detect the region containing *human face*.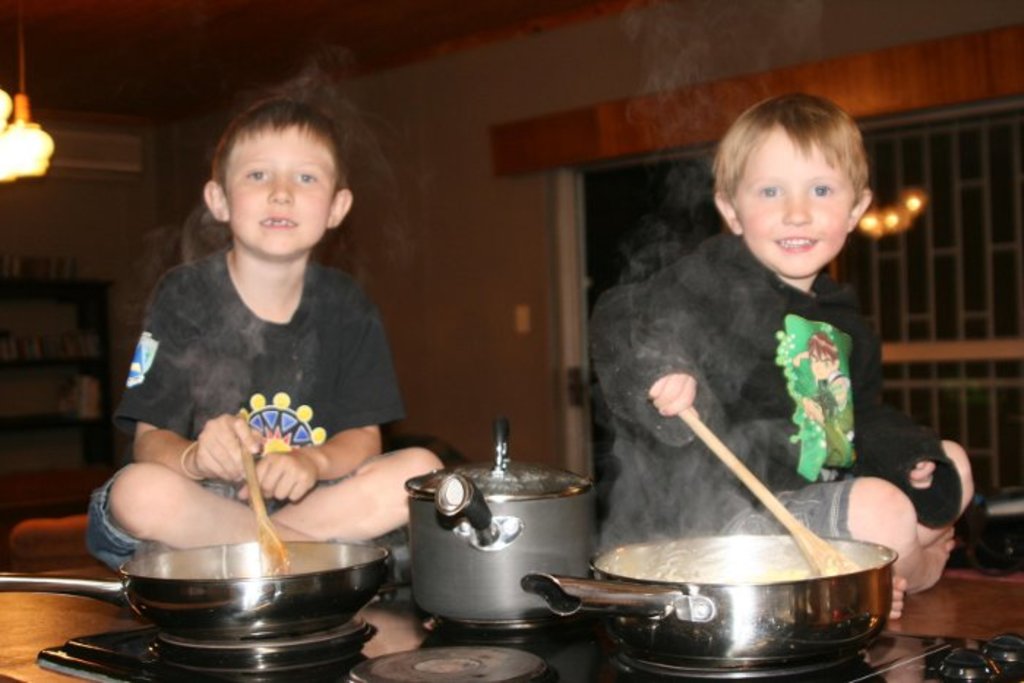
{"x1": 733, "y1": 126, "x2": 854, "y2": 275}.
